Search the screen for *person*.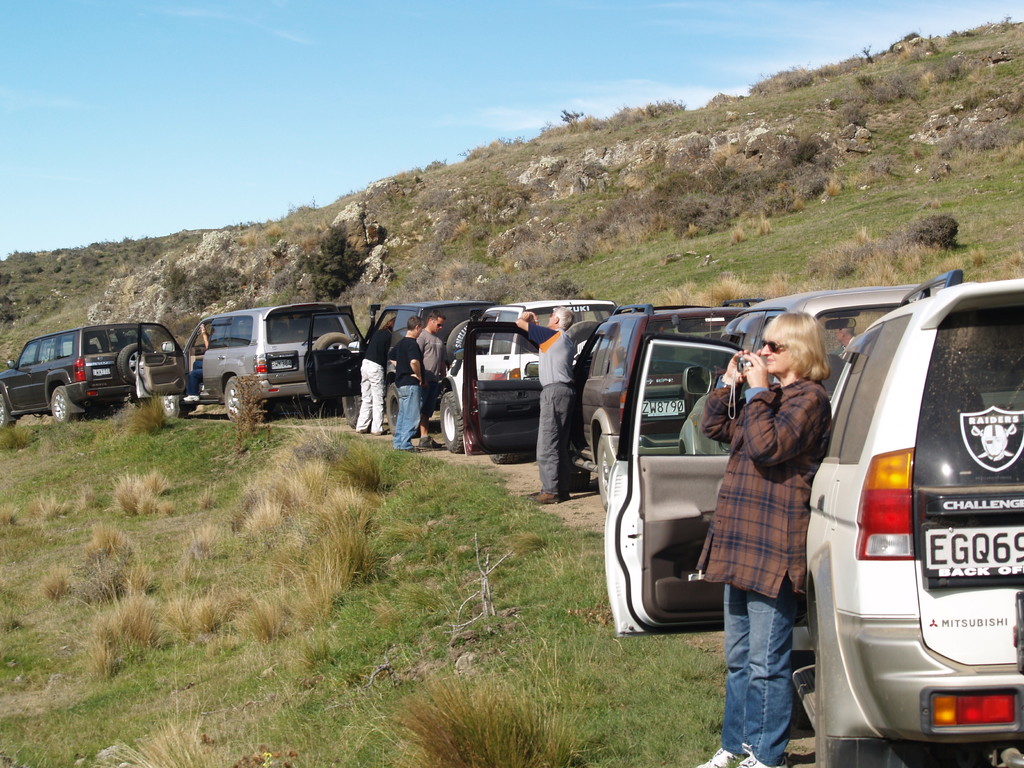
Found at [left=515, top=304, right=578, bottom=506].
